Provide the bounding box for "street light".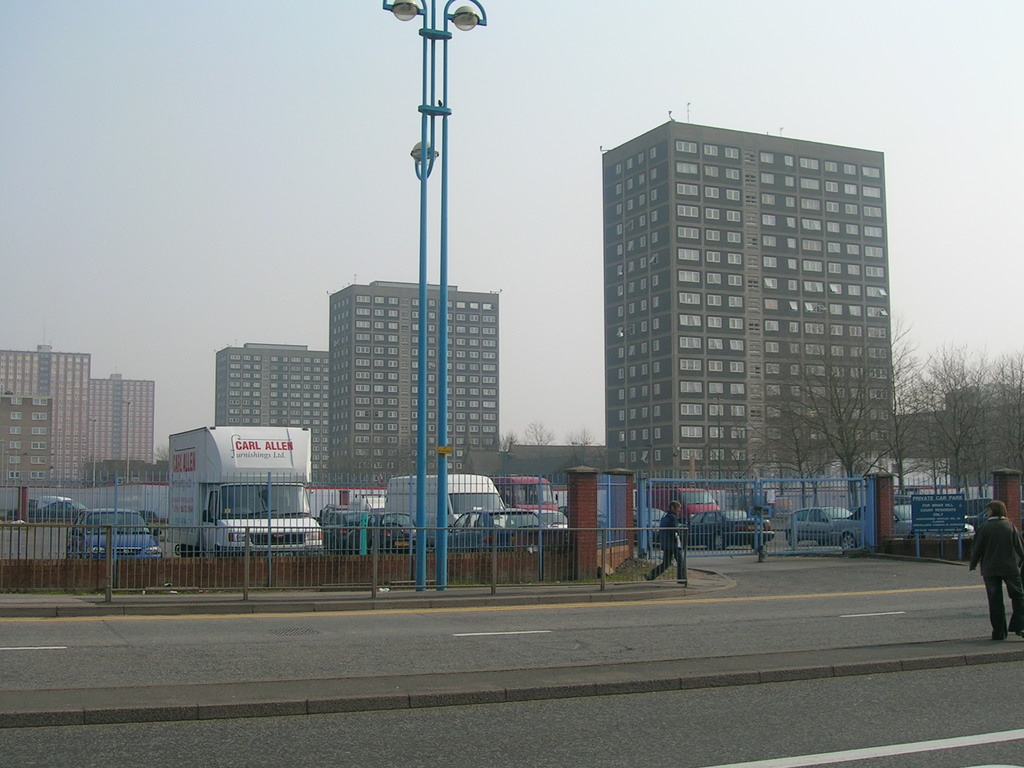
l=295, t=27, r=518, b=583.
